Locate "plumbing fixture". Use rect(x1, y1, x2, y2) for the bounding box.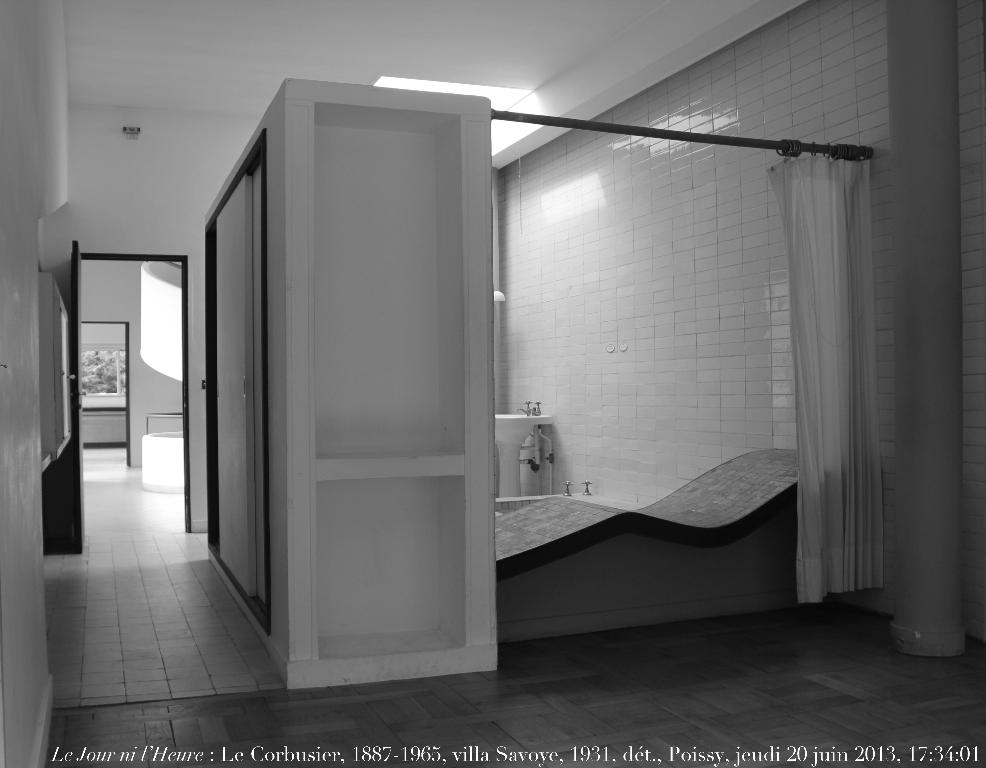
rect(520, 426, 553, 474).
